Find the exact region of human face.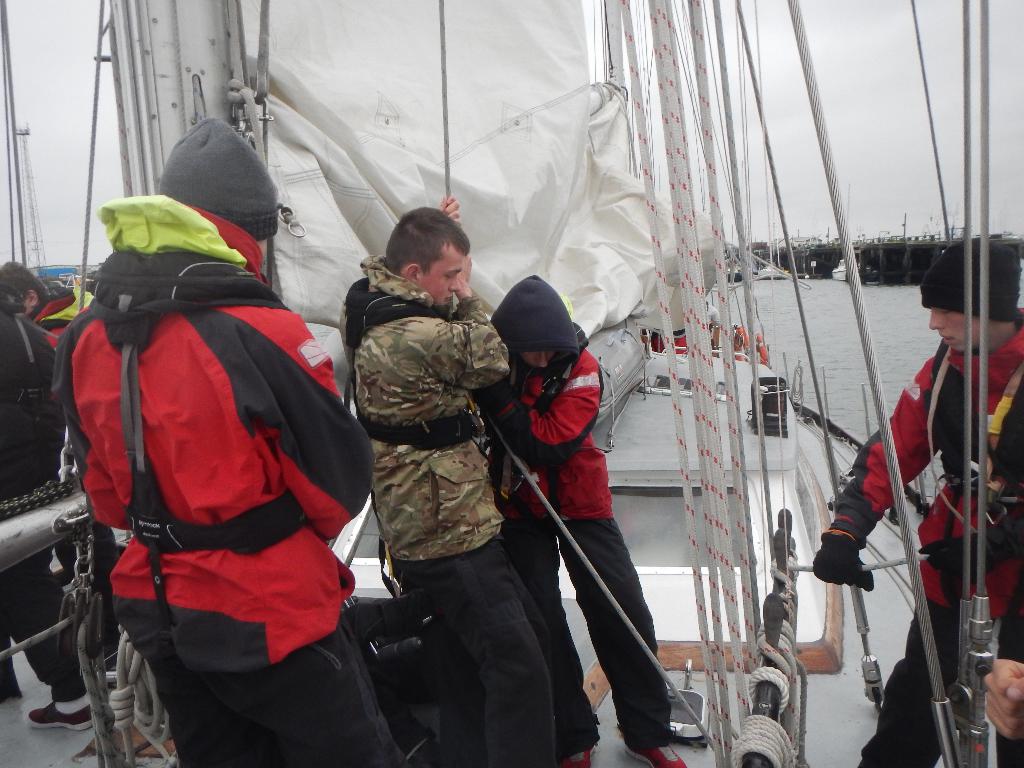
Exact region: Rect(419, 250, 465, 302).
